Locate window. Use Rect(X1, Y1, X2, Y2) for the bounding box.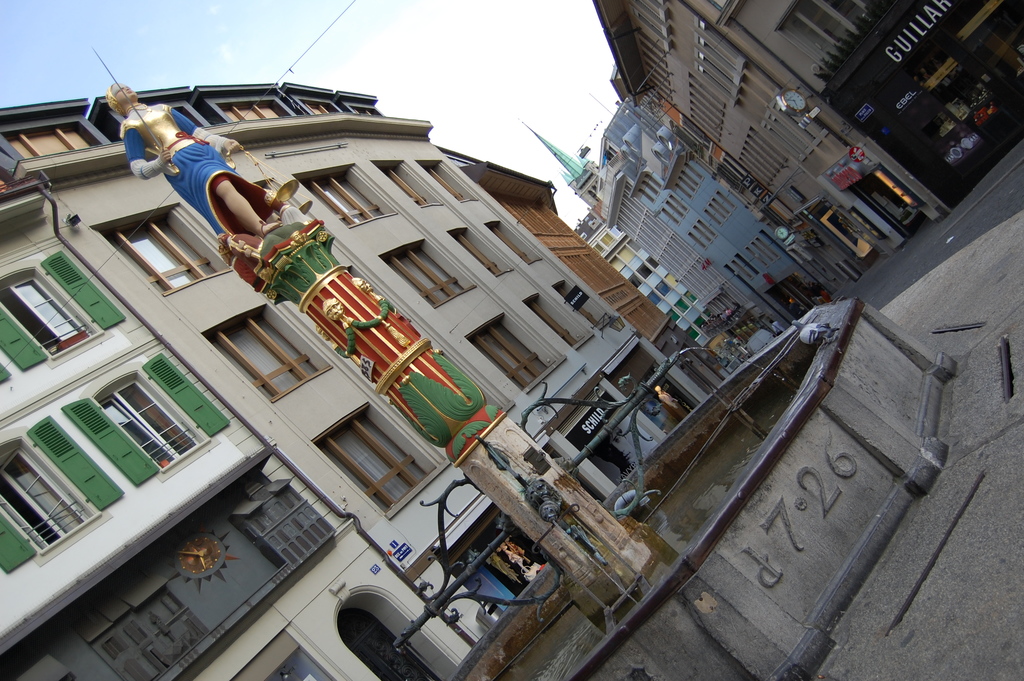
Rect(222, 104, 281, 124).
